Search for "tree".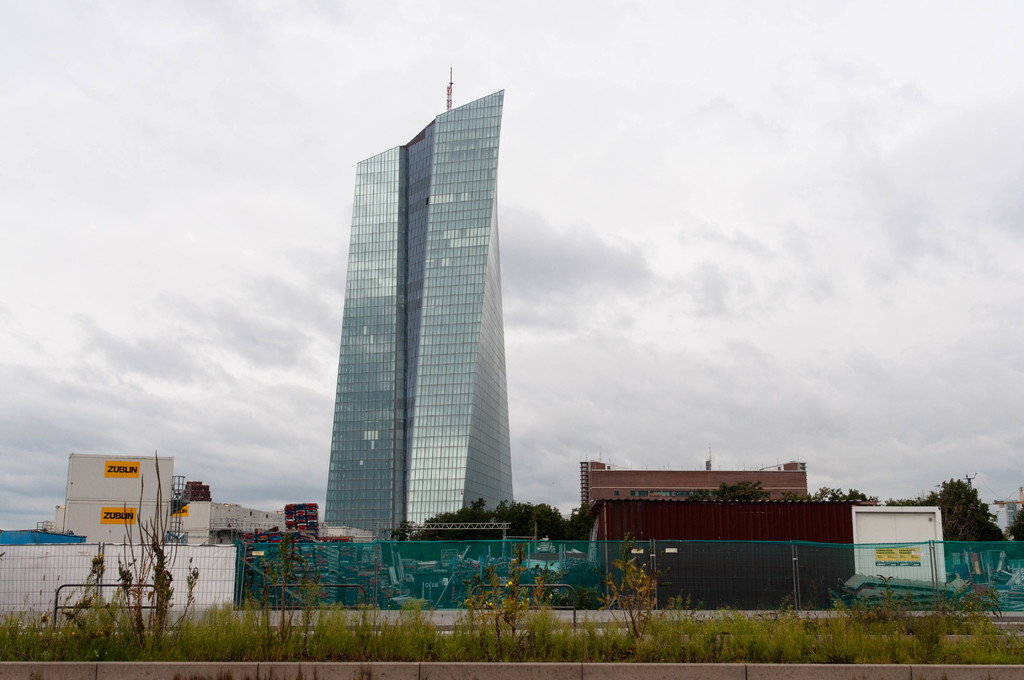
Found at region(791, 484, 871, 506).
